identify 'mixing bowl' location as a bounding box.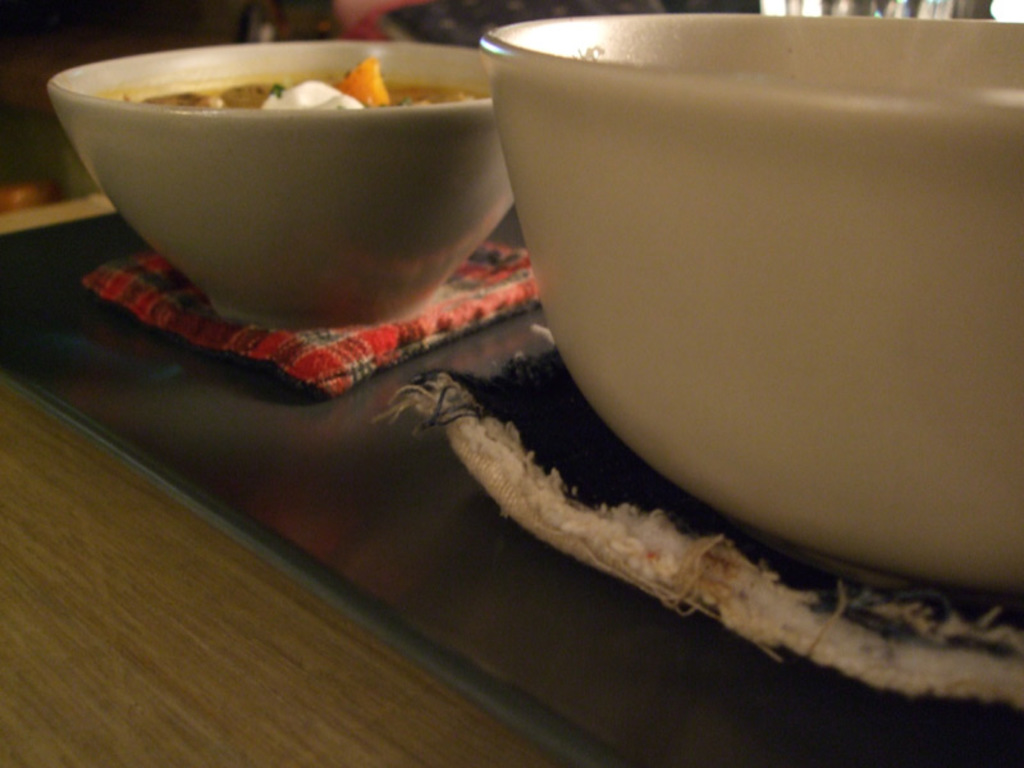
68/32/540/339.
